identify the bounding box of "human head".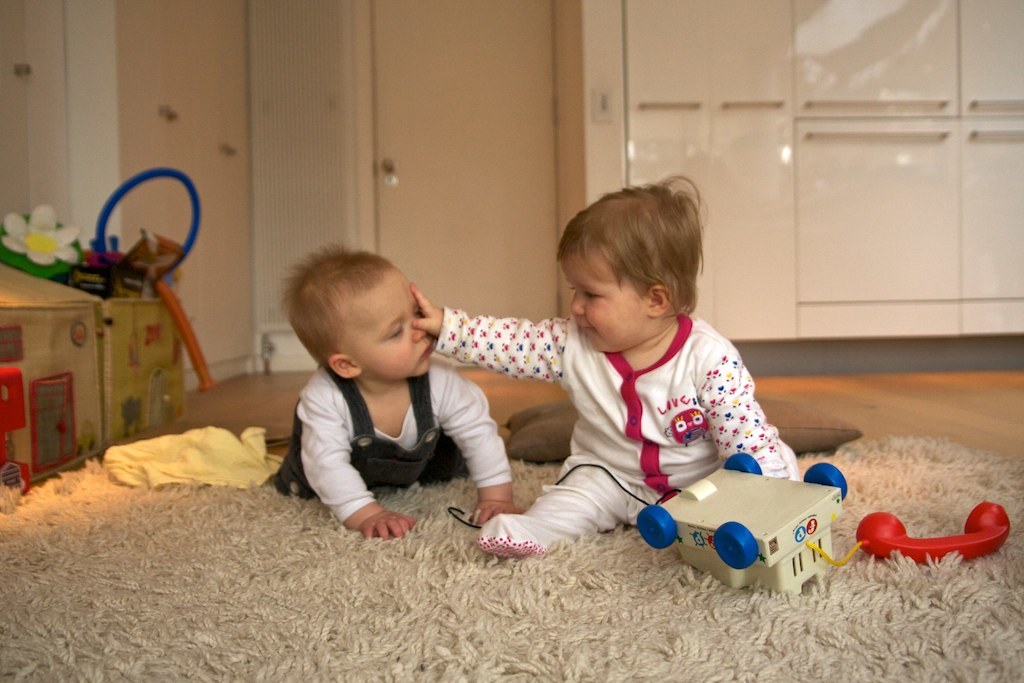
<box>281,245,459,382</box>.
